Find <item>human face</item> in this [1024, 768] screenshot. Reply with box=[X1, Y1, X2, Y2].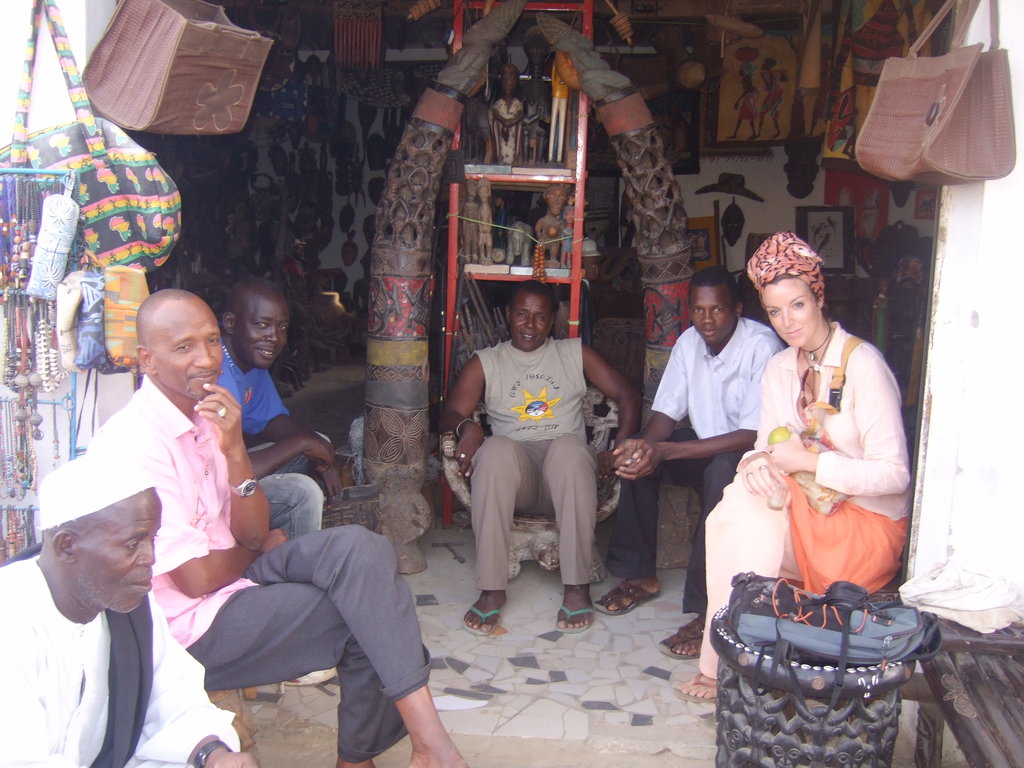
box=[236, 301, 292, 372].
